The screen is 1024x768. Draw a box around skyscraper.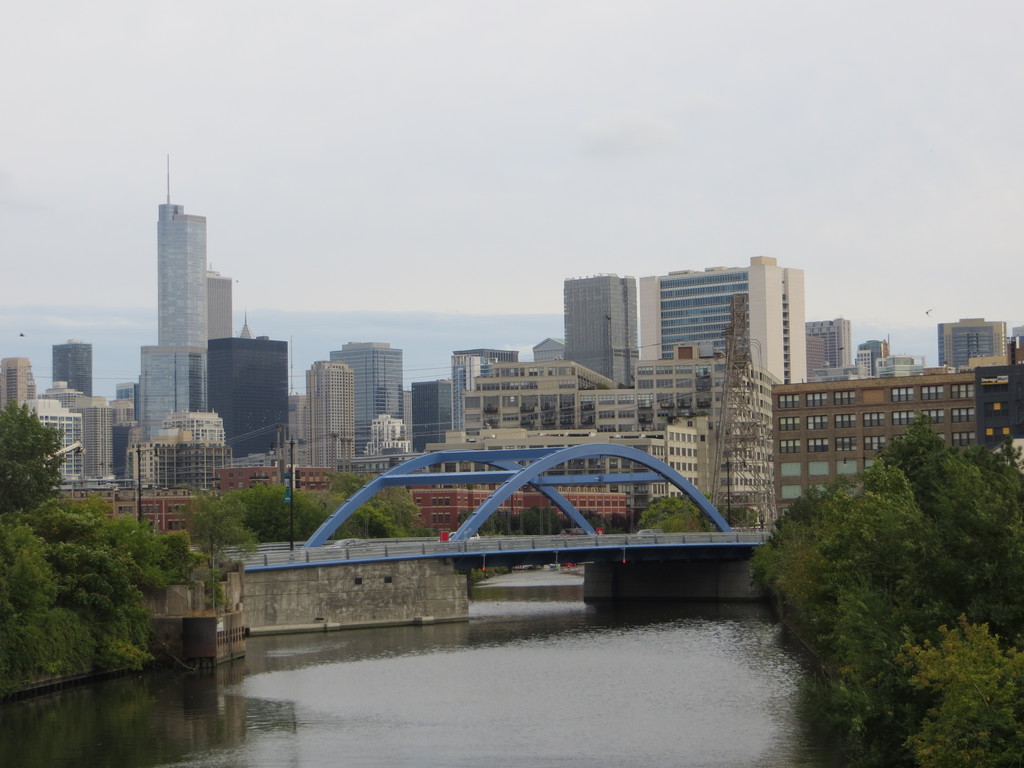
Rect(451, 346, 520, 367).
